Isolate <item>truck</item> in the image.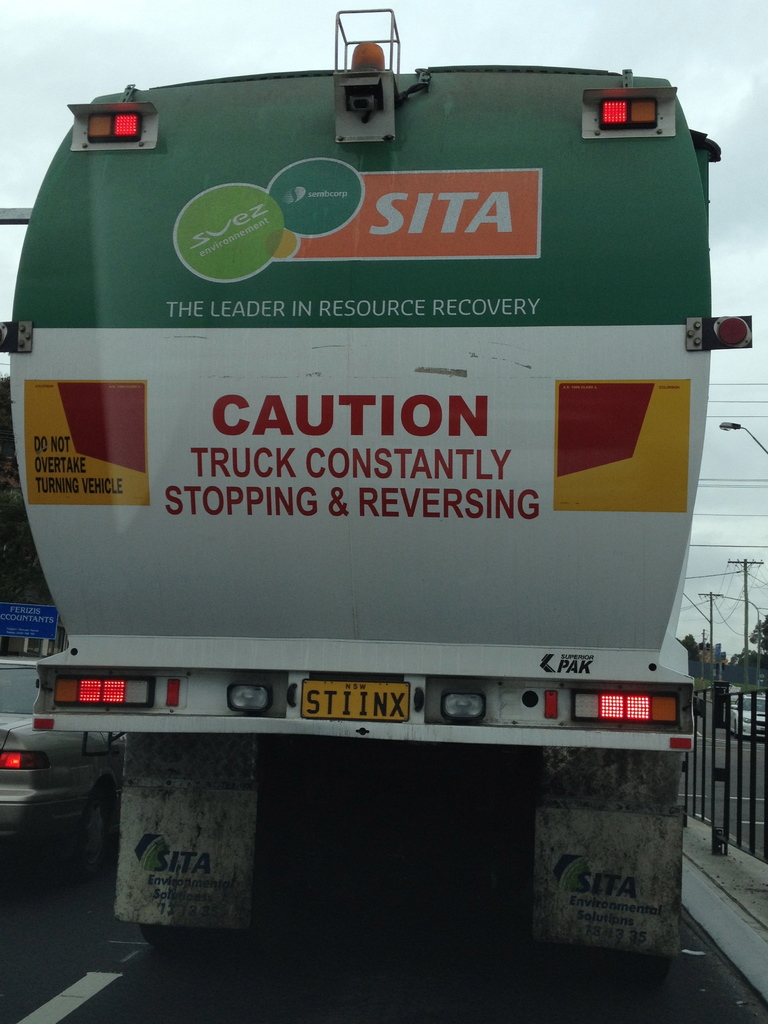
Isolated region: [x1=0, y1=28, x2=741, y2=931].
